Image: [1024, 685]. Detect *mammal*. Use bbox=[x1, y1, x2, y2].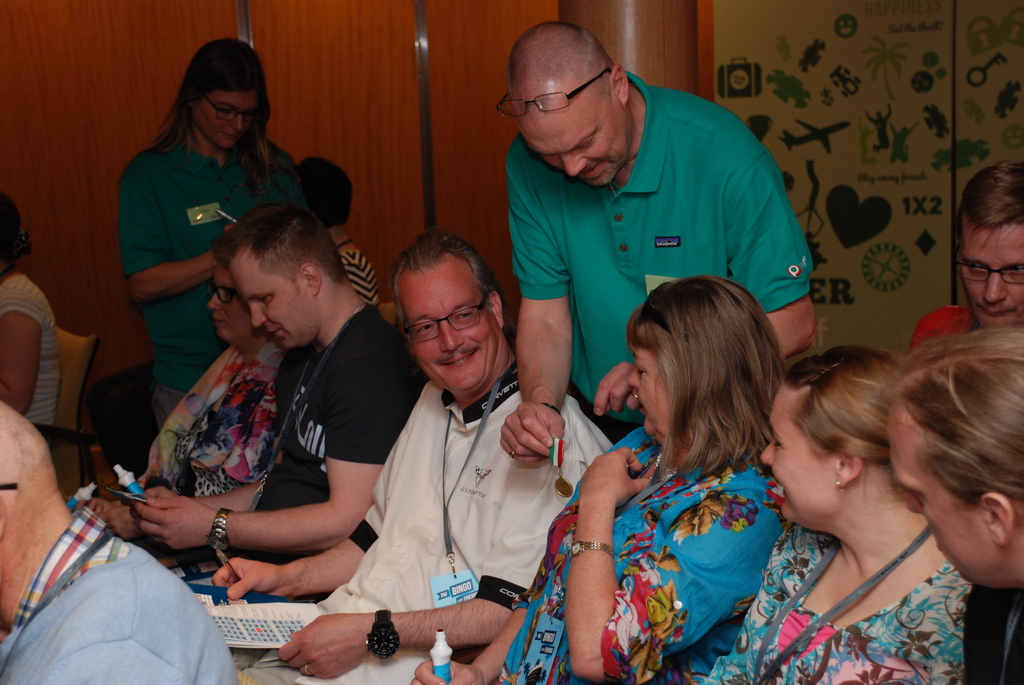
bbox=[502, 20, 819, 464].
